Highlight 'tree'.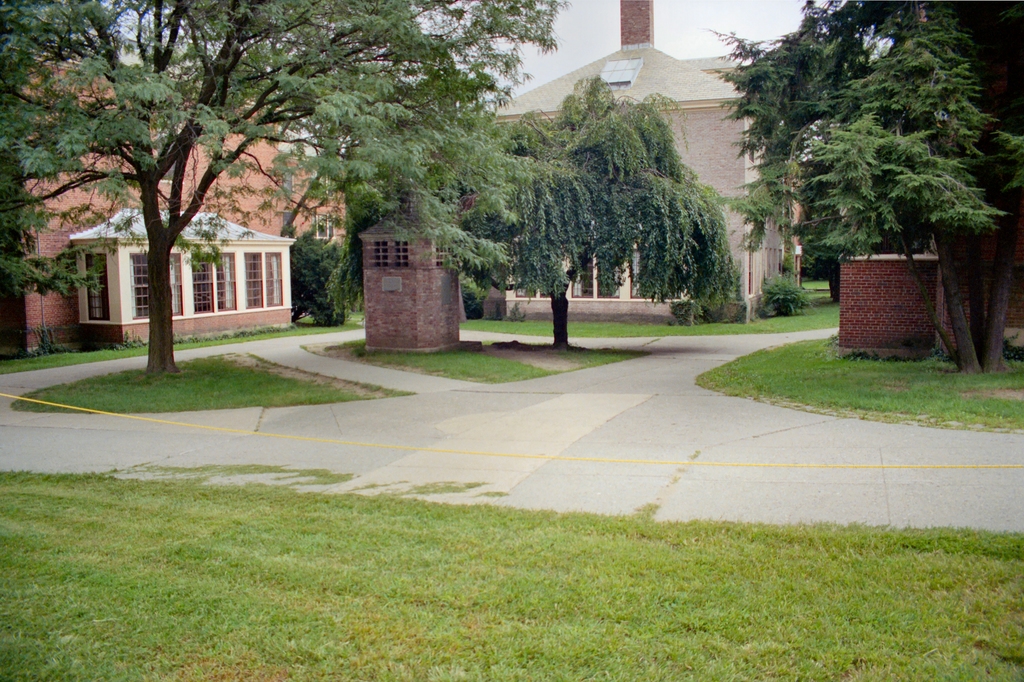
Highlighted region: {"left": 705, "top": 0, "right": 1023, "bottom": 376}.
